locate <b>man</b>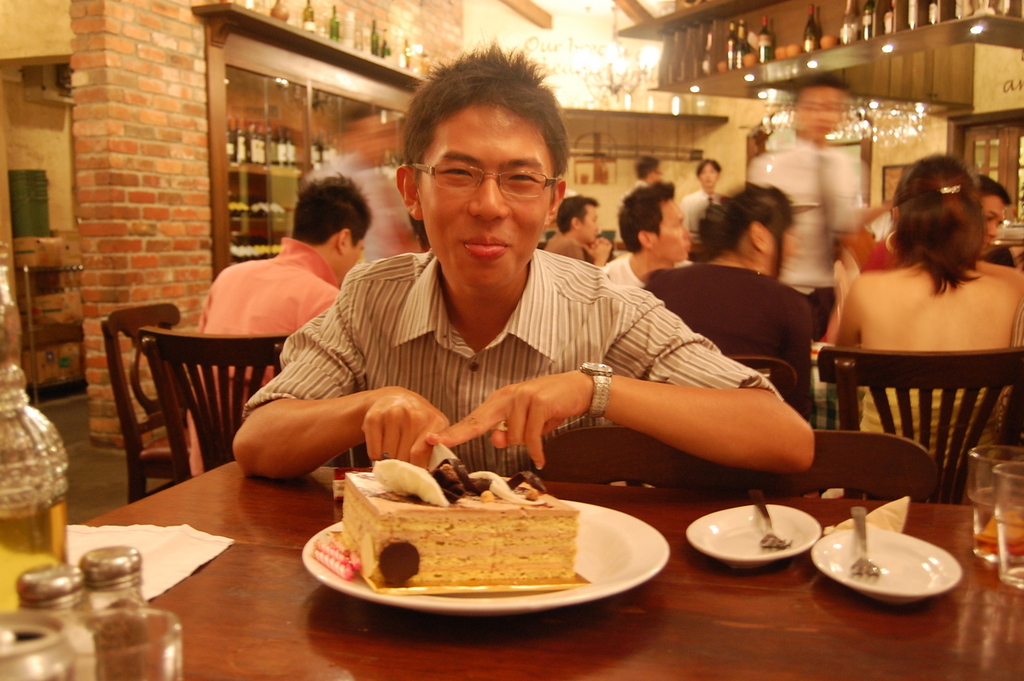
980:175:1009:255
